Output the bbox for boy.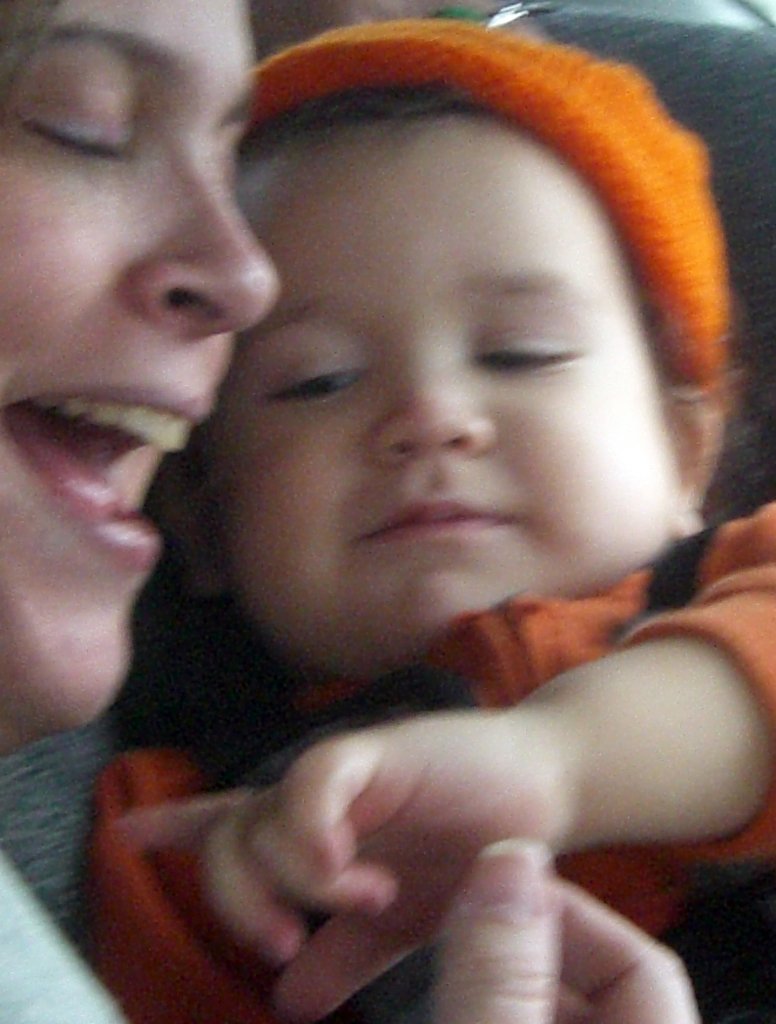
(88,15,775,1023).
